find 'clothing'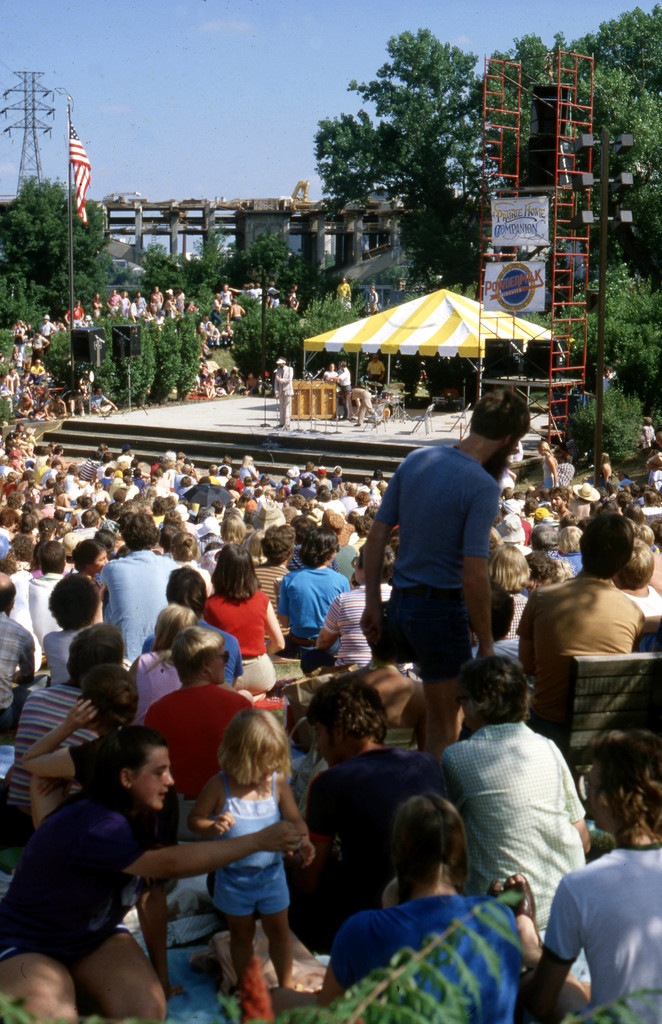
[436,680,597,924]
